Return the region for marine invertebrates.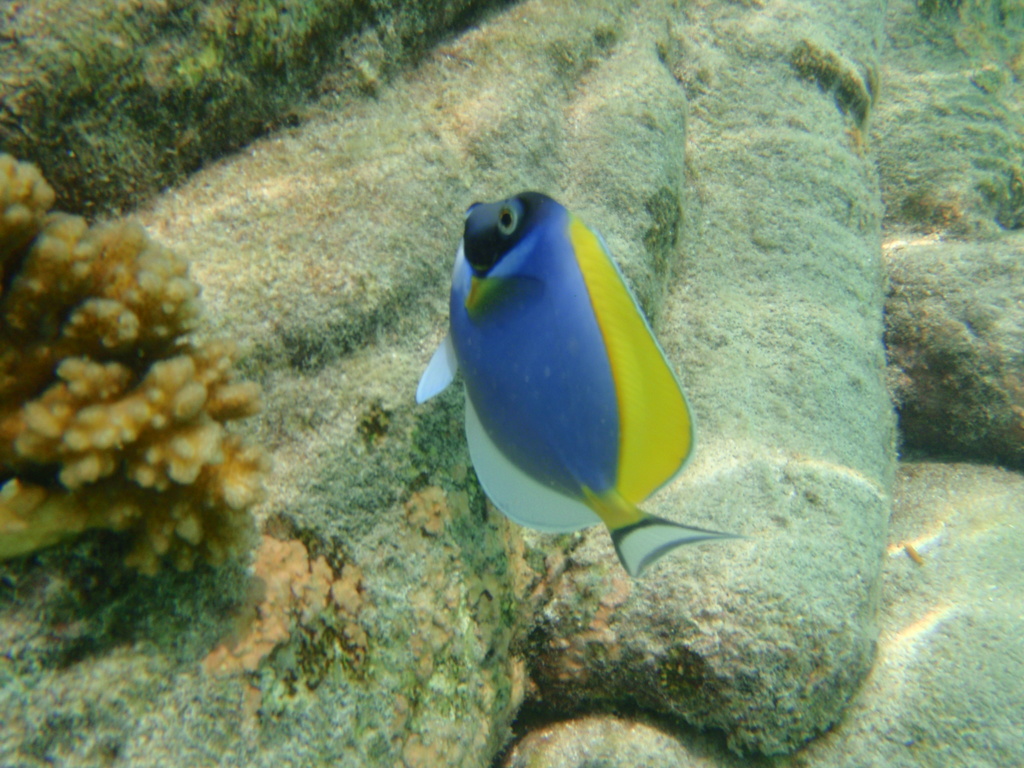
(5, 0, 514, 234).
